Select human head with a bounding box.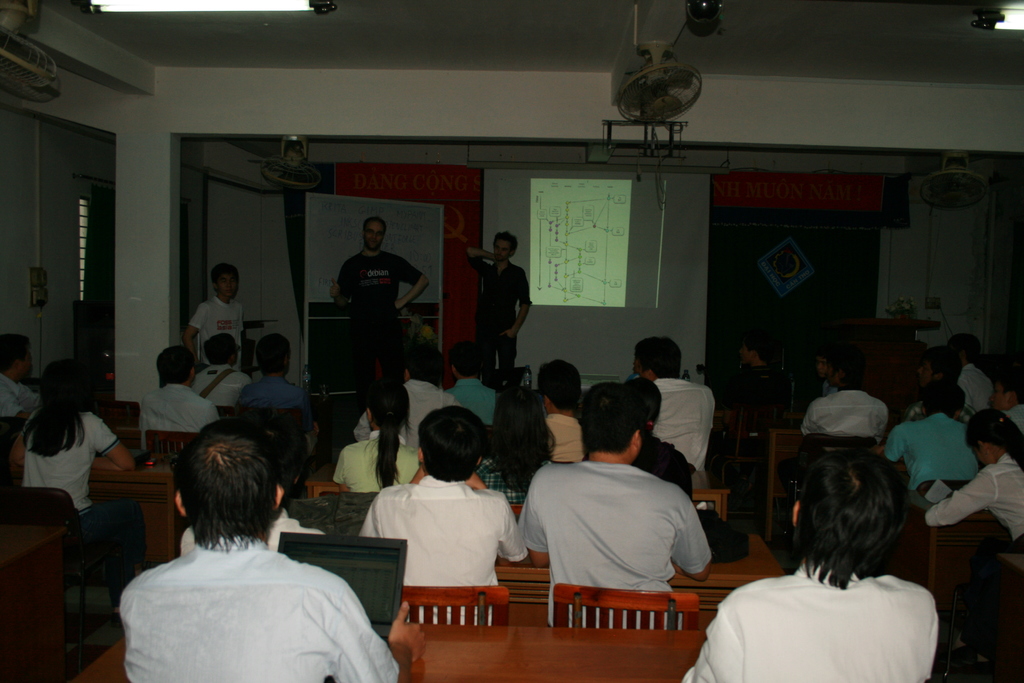
rect(947, 335, 984, 366).
